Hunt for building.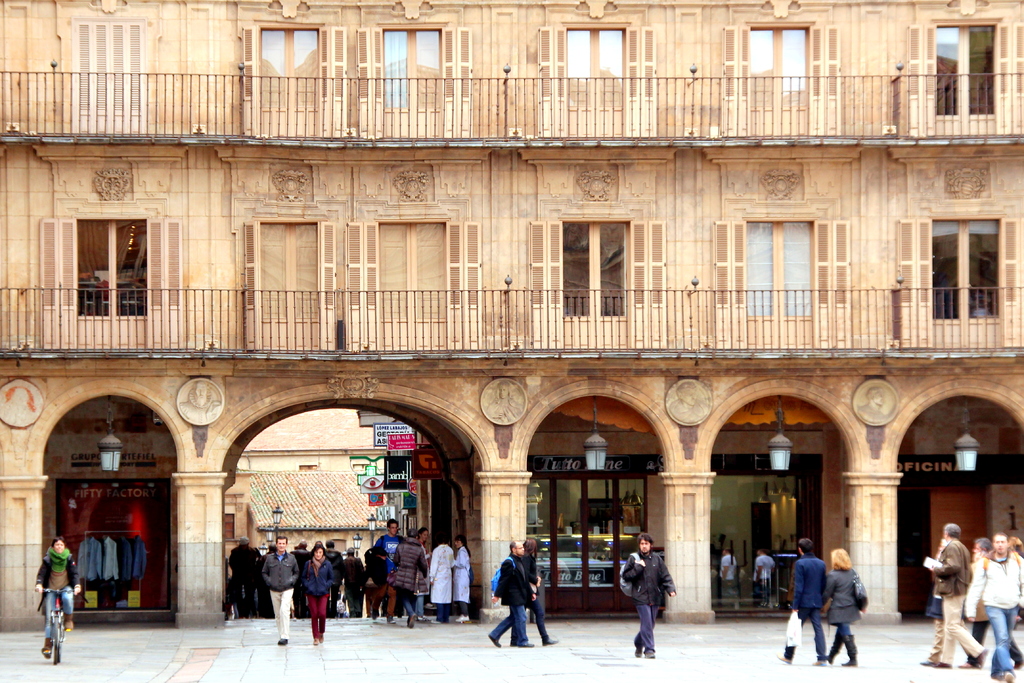
Hunted down at l=0, t=0, r=1023, b=631.
